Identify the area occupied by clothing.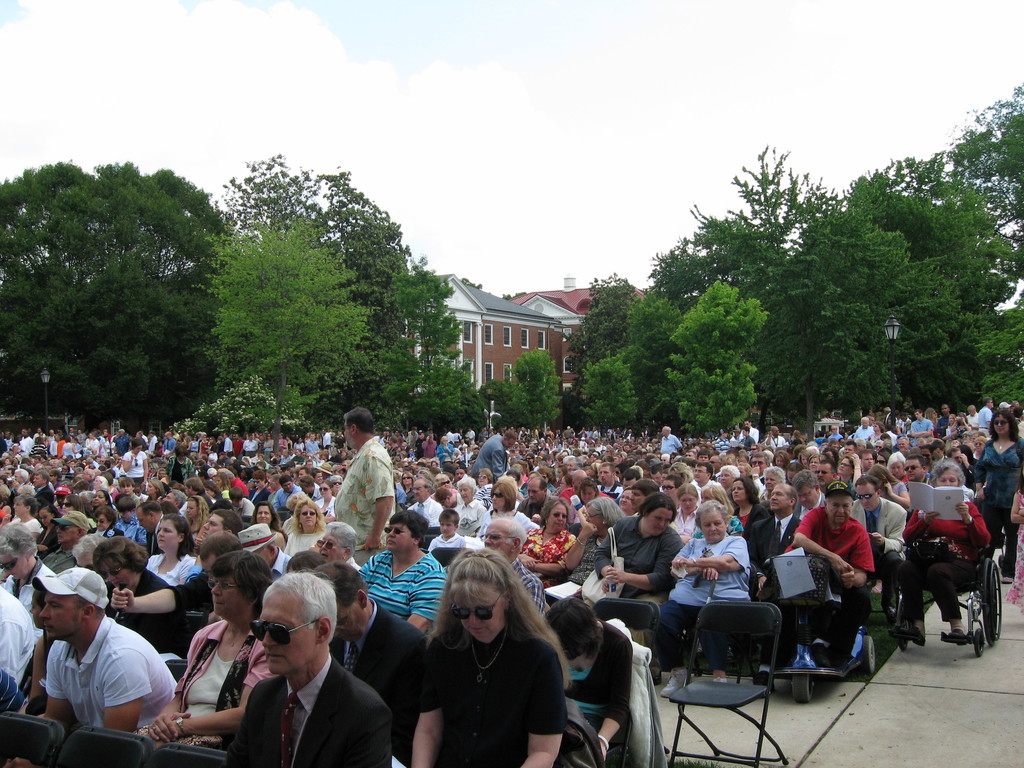
Area: region(138, 441, 147, 447).
